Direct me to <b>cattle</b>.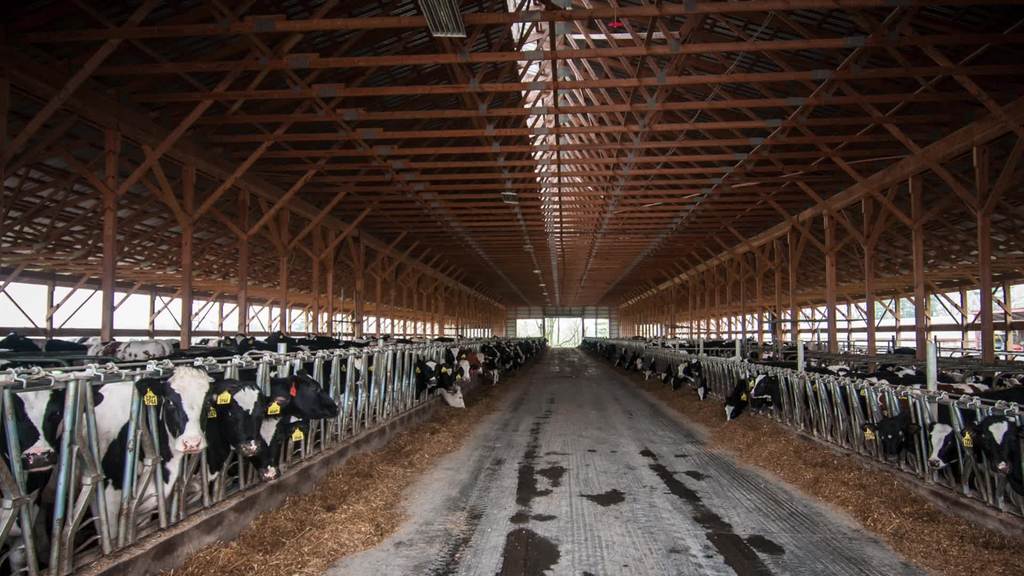
Direction: 0 335 101 574.
